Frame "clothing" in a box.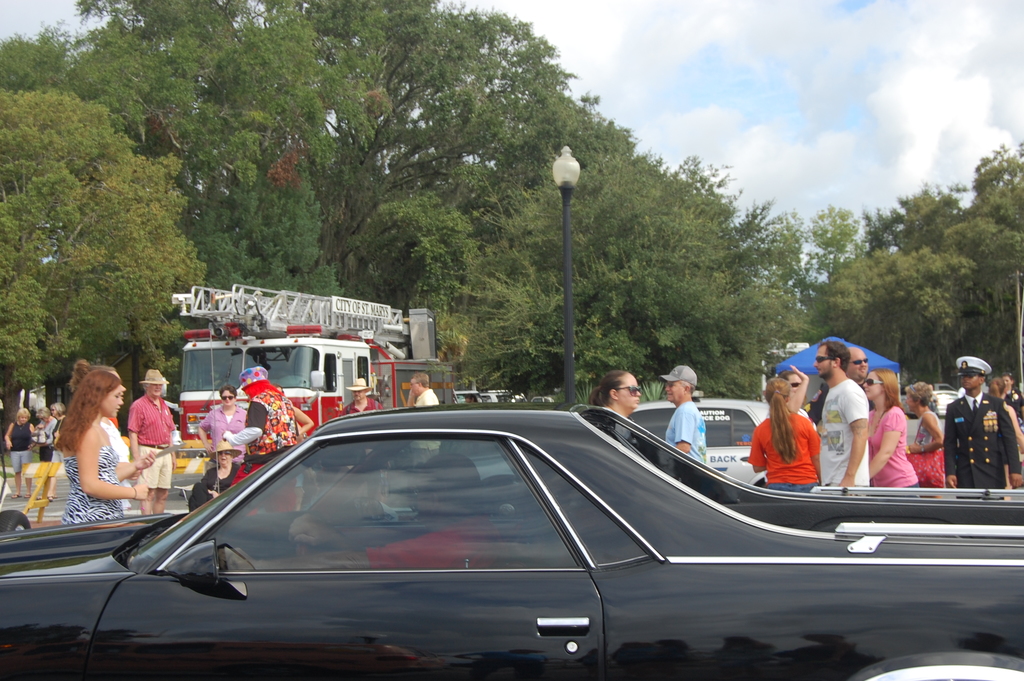
107:416:126:509.
